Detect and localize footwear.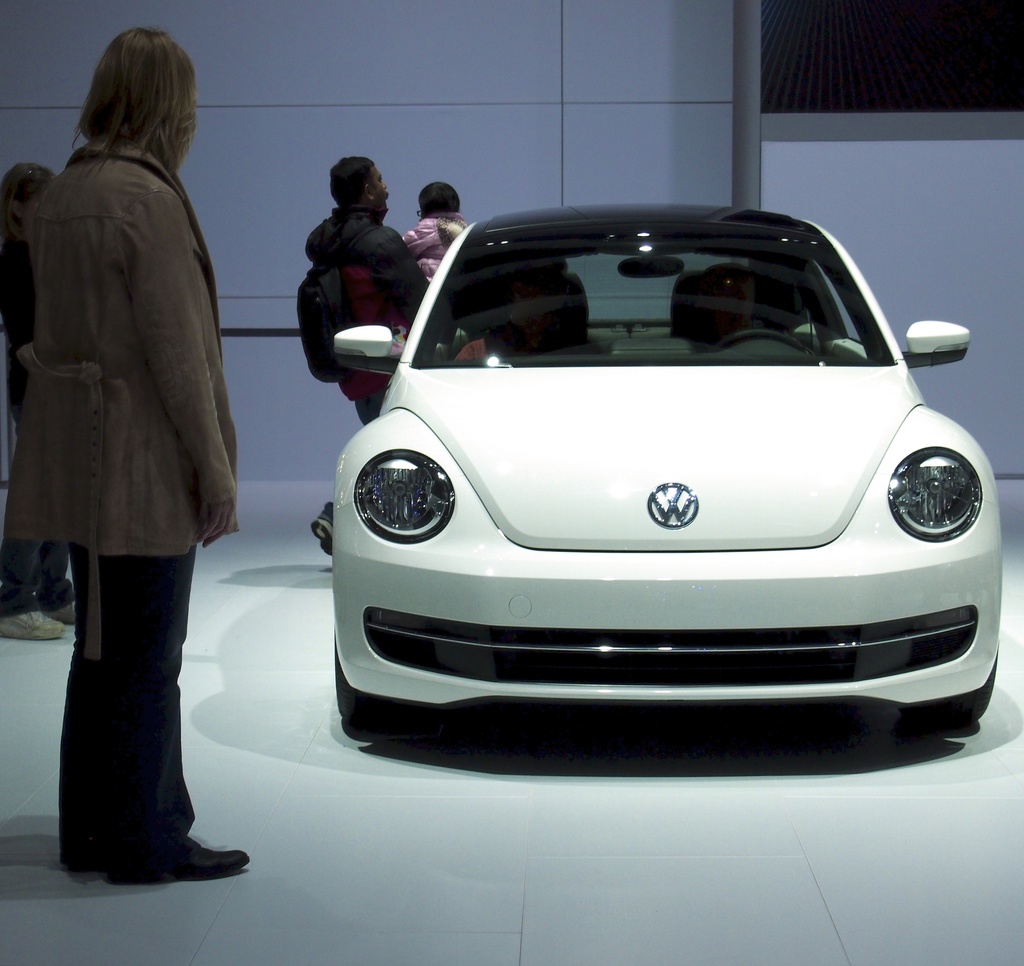
Localized at rect(0, 606, 70, 641).
